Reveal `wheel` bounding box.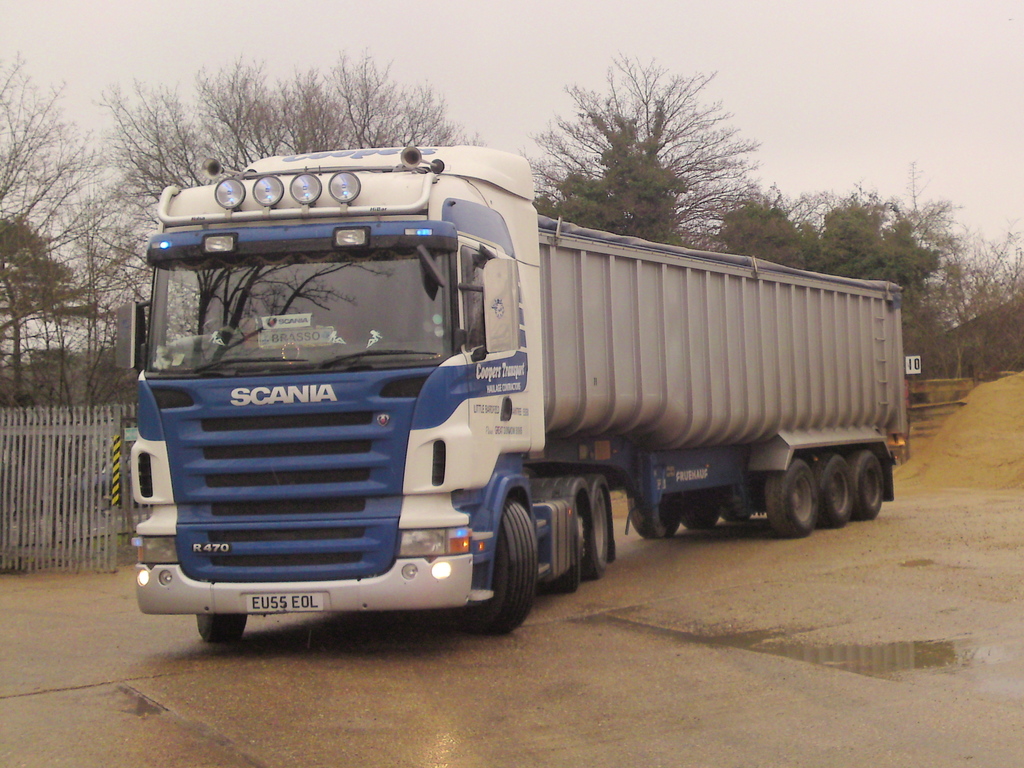
Revealed: select_region(681, 486, 721, 527).
